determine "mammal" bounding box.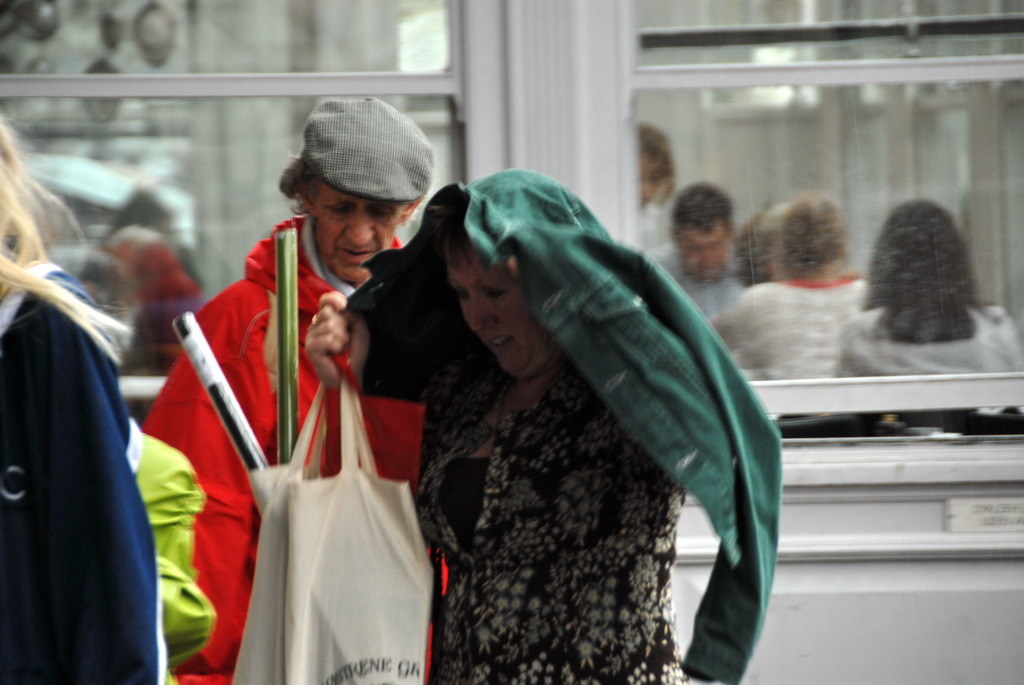
Determined: [706, 192, 875, 381].
